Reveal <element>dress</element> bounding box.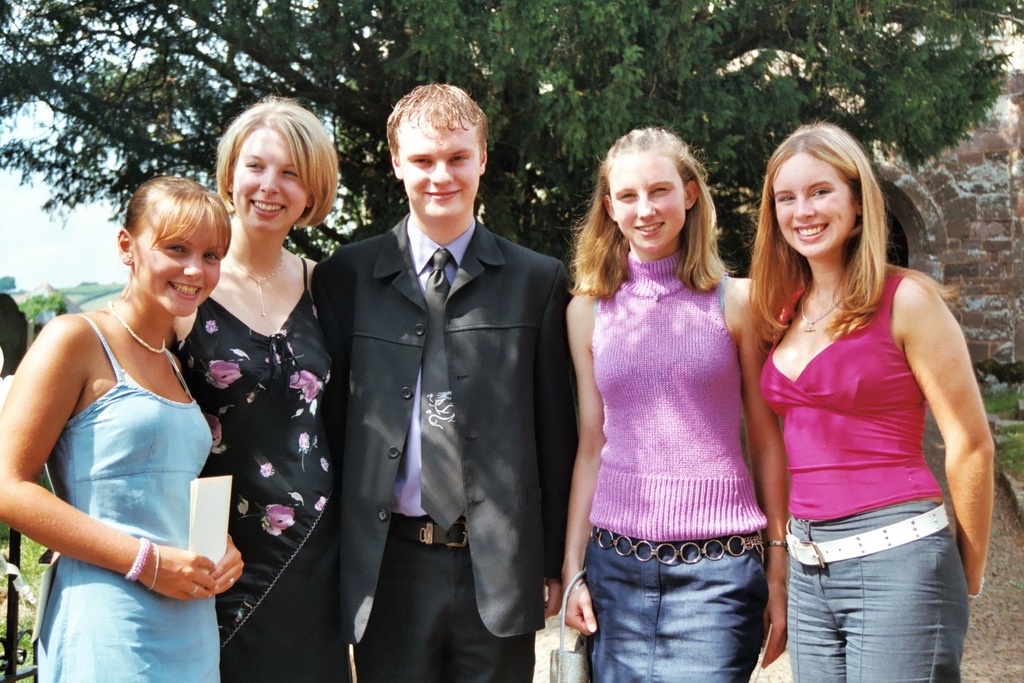
Revealed: {"left": 173, "top": 262, "right": 351, "bottom": 682}.
